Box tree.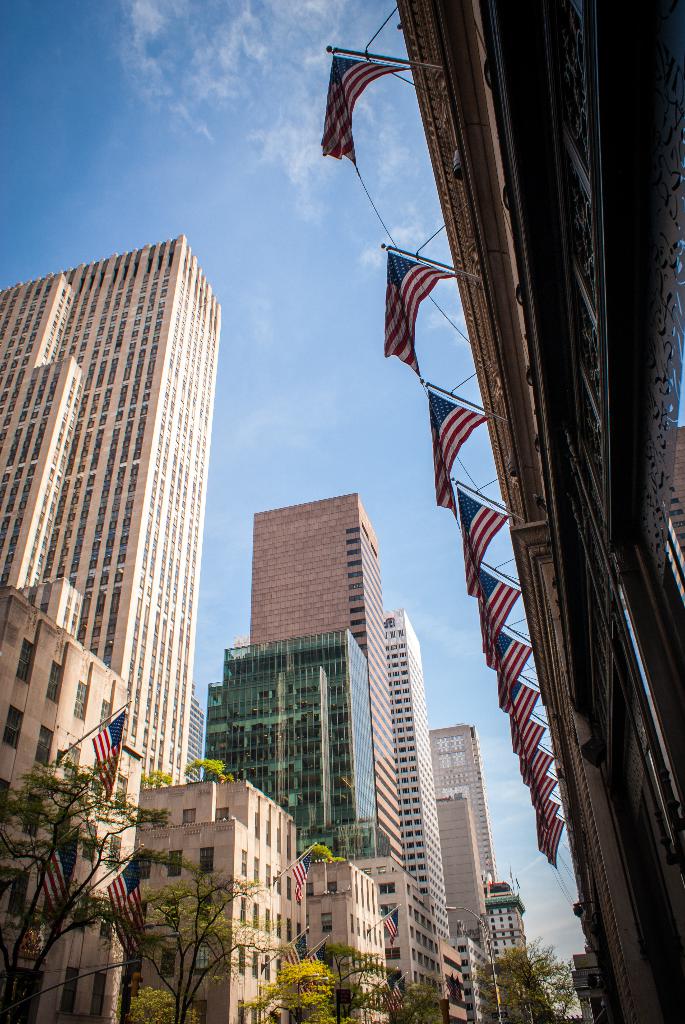
pyautogui.locateOnScreen(114, 867, 293, 1023).
